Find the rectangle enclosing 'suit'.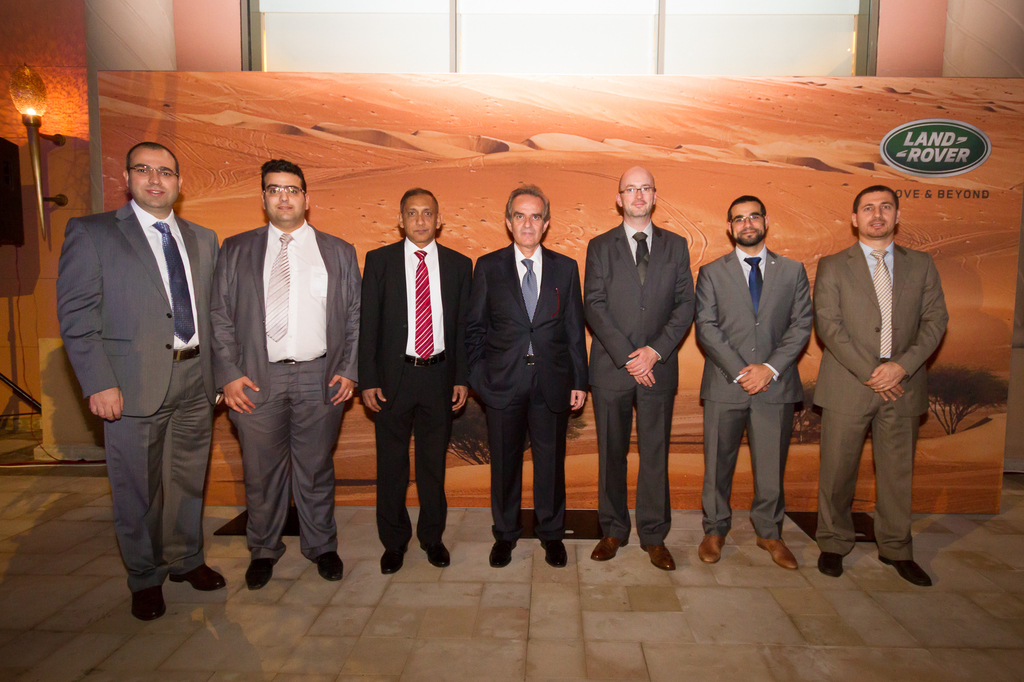
207:221:363:559.
